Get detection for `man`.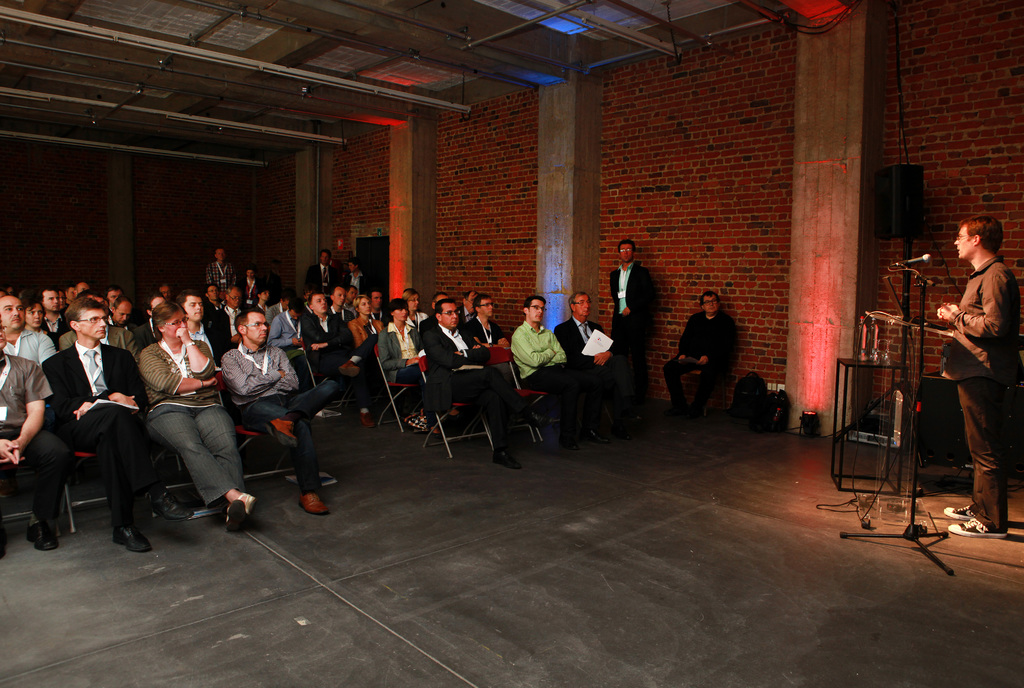
Detection: [left=661, top=291, right=741, bottom=412].
